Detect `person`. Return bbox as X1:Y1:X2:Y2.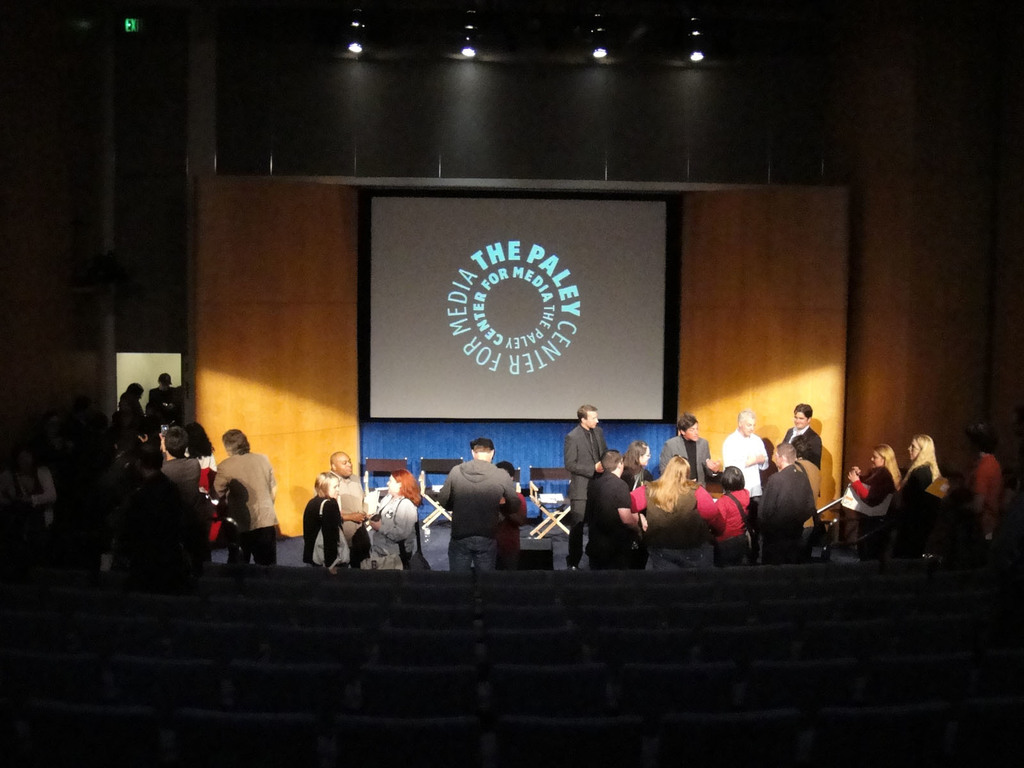
566:407:612:573.
